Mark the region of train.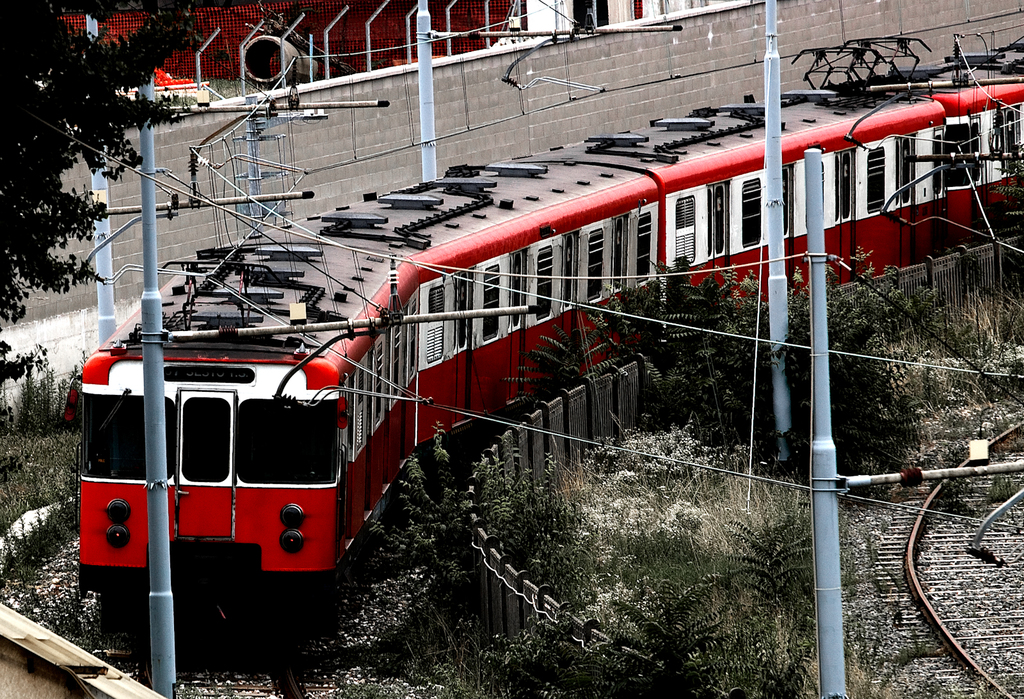
Region: [65,36,1023,650].
